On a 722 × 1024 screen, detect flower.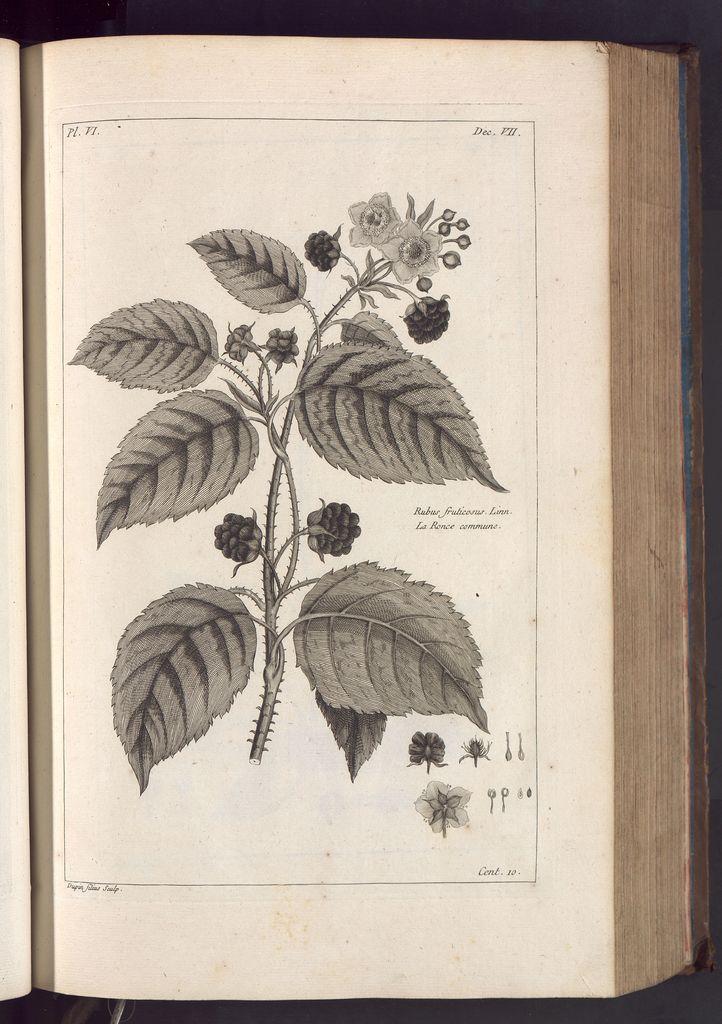
l=460, t=733, r=488, b=758.
